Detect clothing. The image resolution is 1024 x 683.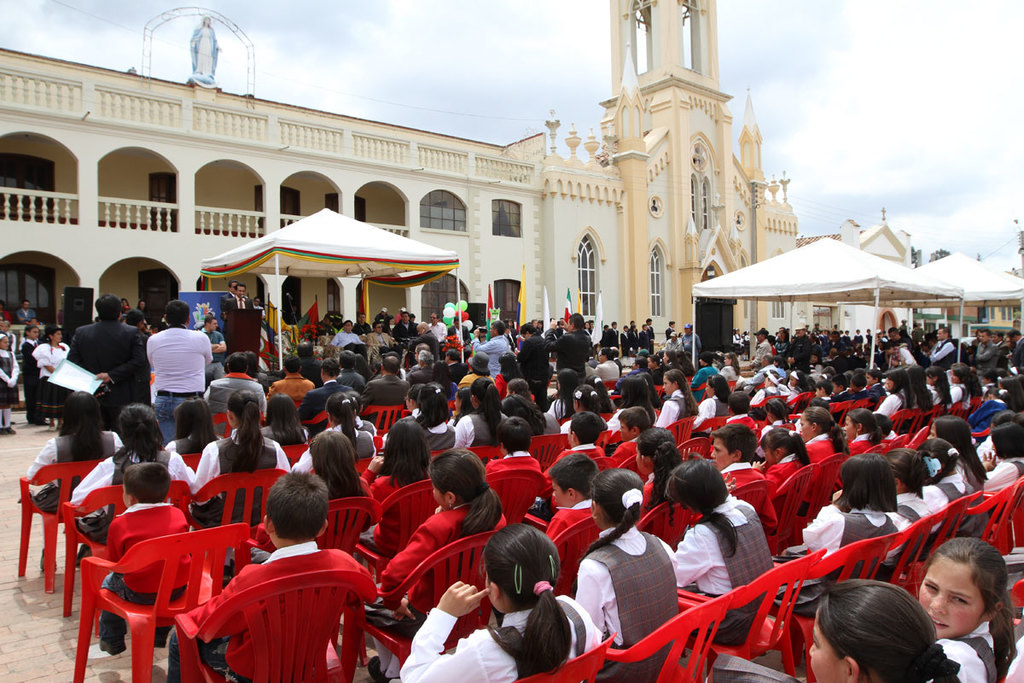
(x1=794, y1=420, x2=853, y2=468).
